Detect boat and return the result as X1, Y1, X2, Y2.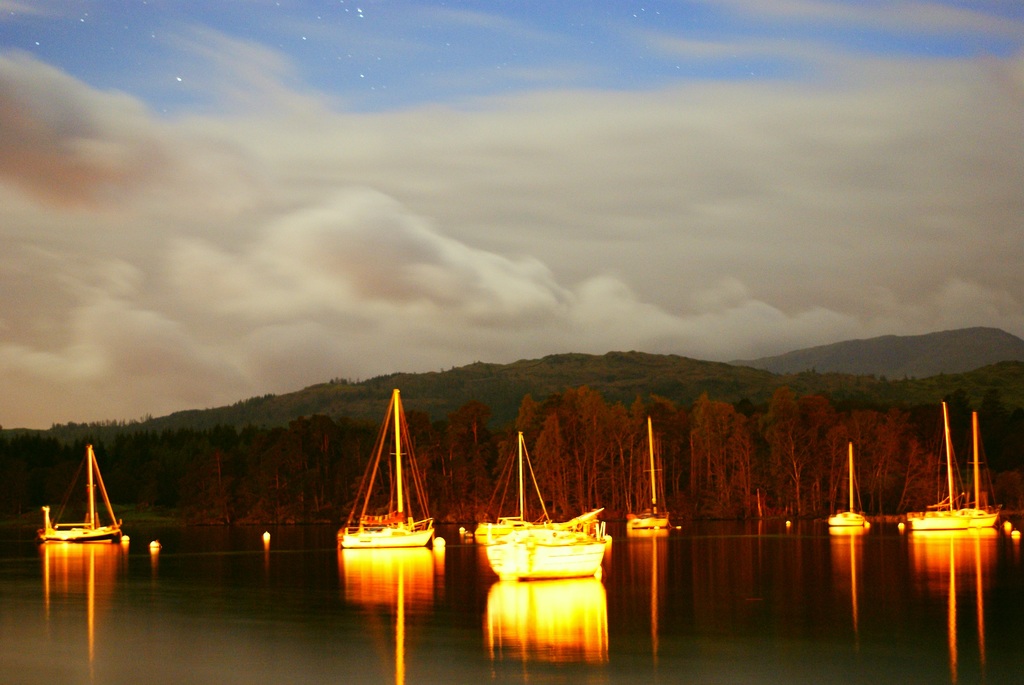
906, 397, 970, 534.
